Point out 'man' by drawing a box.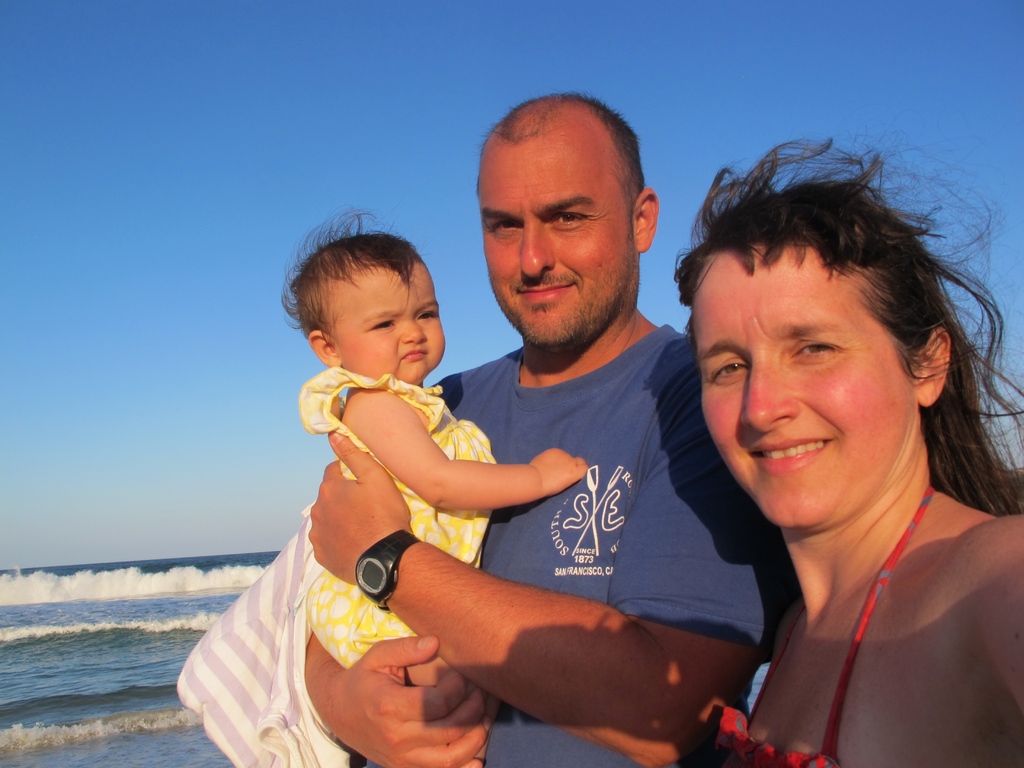
[x1=291, y1=135, x2=776, y2=753].
